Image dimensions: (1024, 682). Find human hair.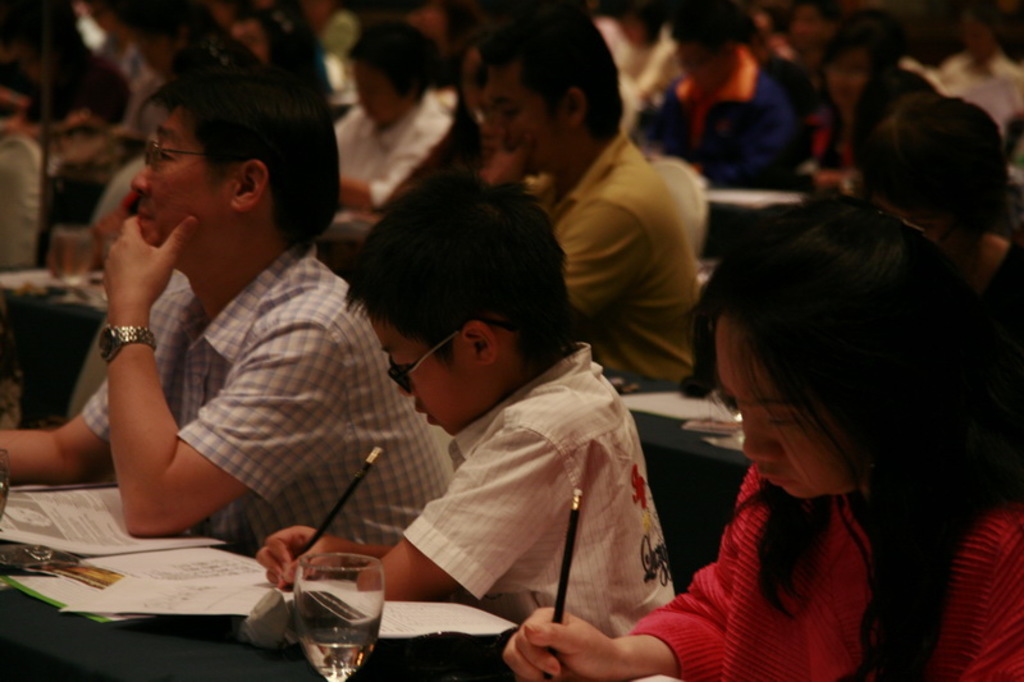
[137,64,335,256].
